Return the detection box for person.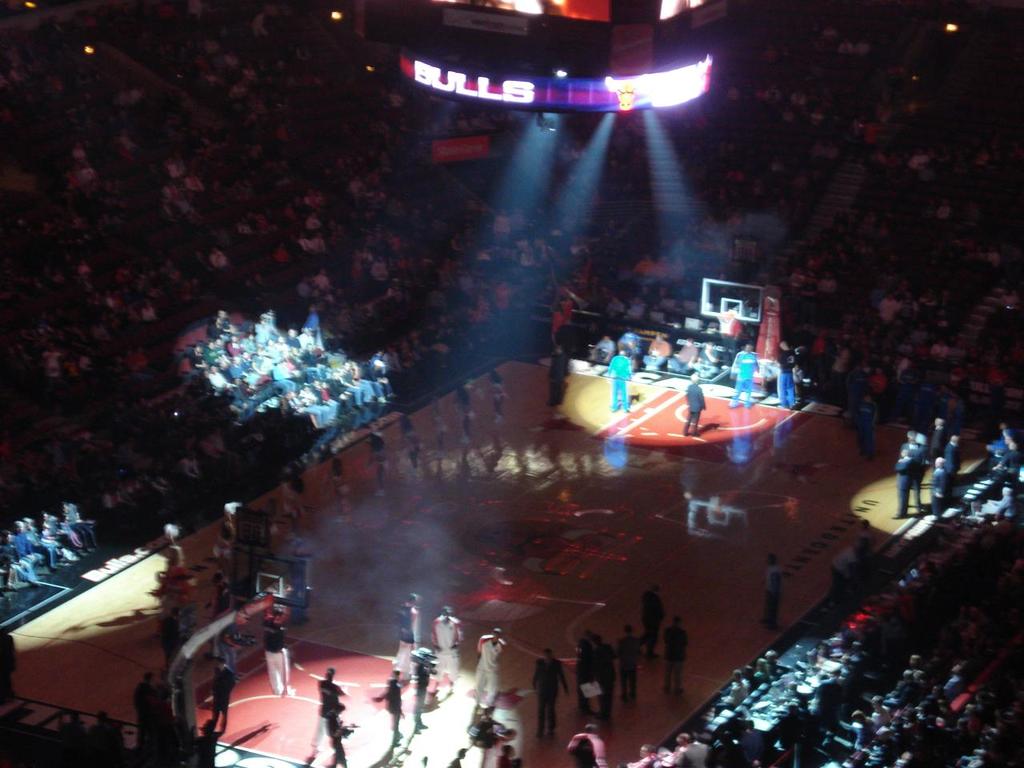
(left=180, top=0, right=596, bottom=366).
